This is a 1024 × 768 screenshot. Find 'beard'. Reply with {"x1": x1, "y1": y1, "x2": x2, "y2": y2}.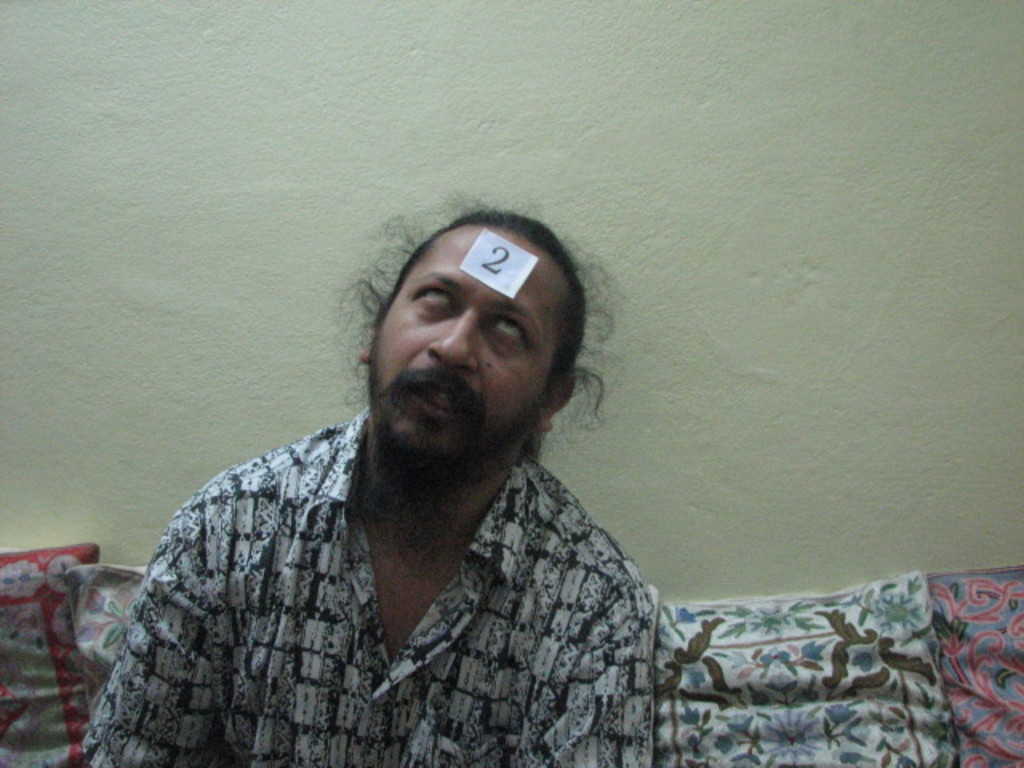
{"x1": 363, "y1": 331, "x2": 549, "y2": 494}.
